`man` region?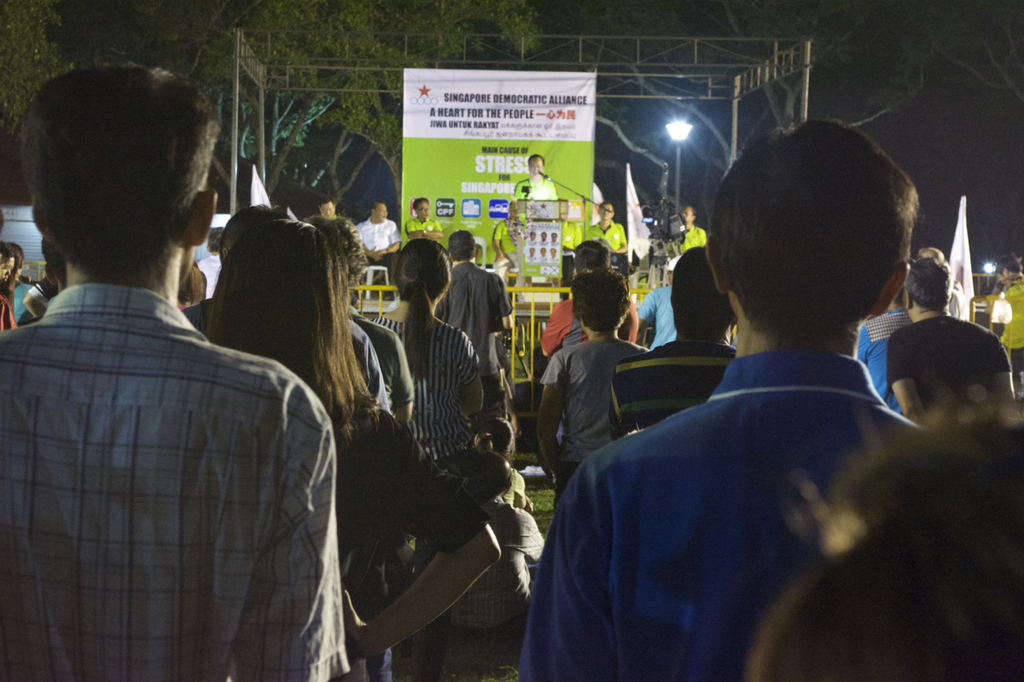
BBox(352, 196, 400, 265)
